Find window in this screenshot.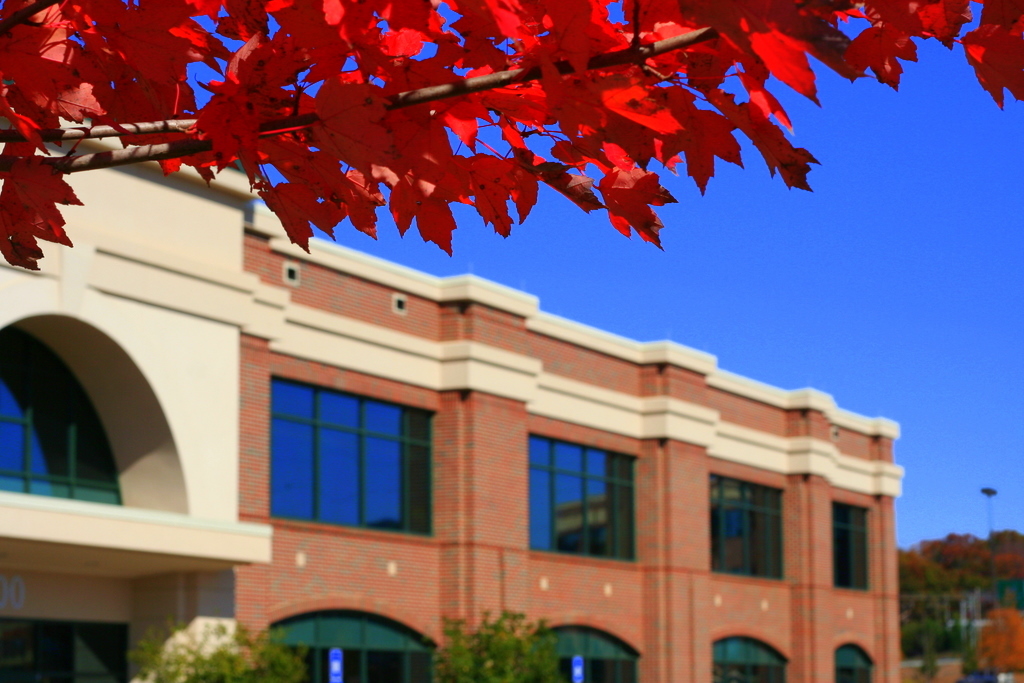
The bounding box for window is 839:645:876:682.
